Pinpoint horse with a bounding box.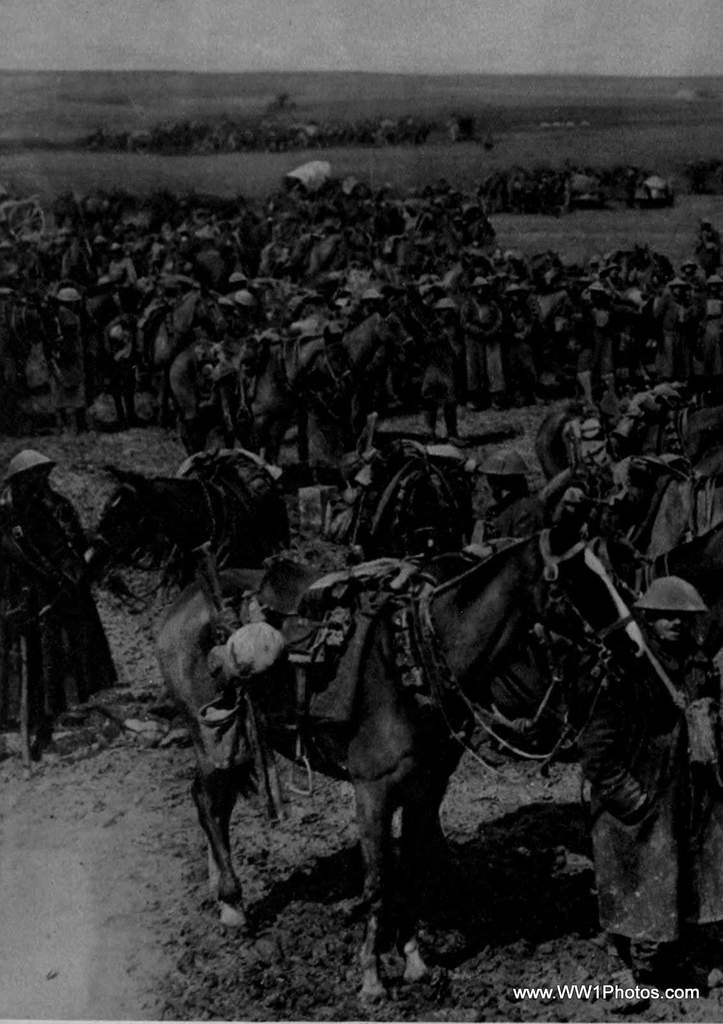
rect(149, 503, 655, 1014).
